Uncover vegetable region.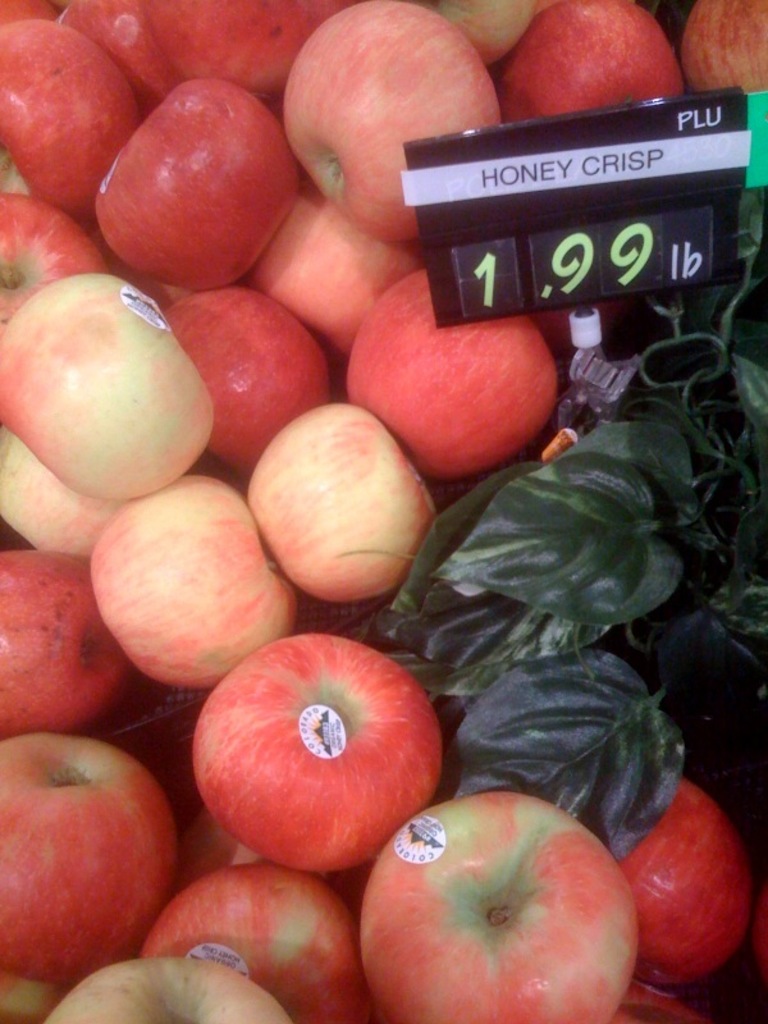
Uncovered: (197,635,431,881).
